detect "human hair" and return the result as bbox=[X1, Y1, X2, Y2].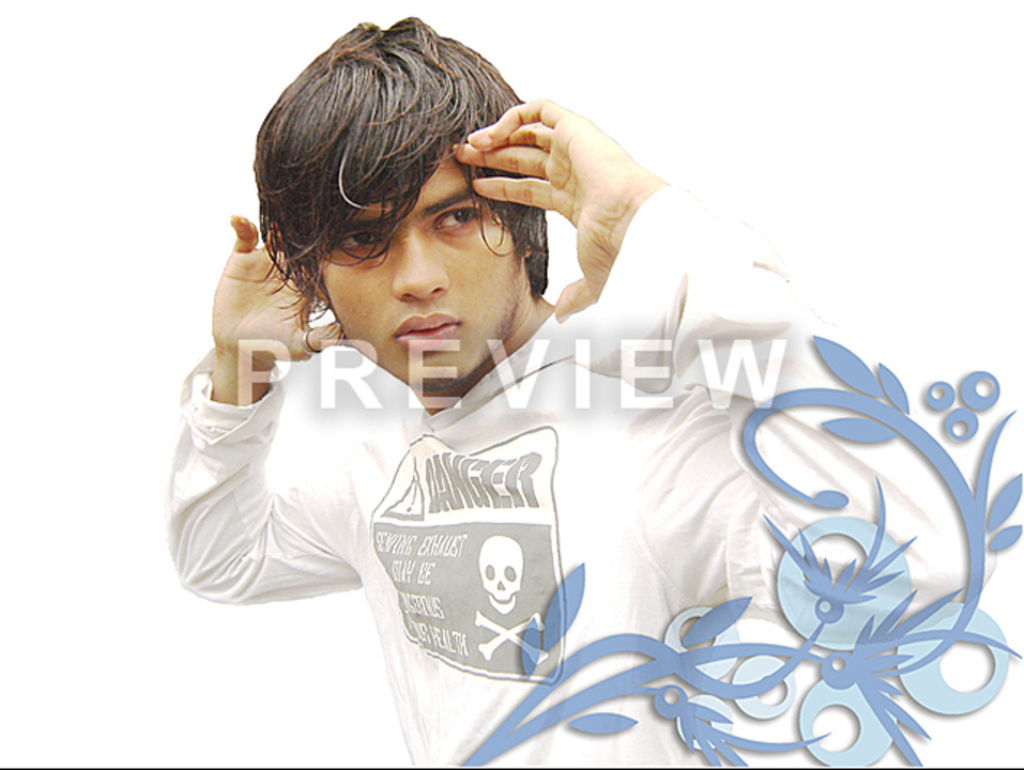
bbox=[238, 29, 568, 396].
